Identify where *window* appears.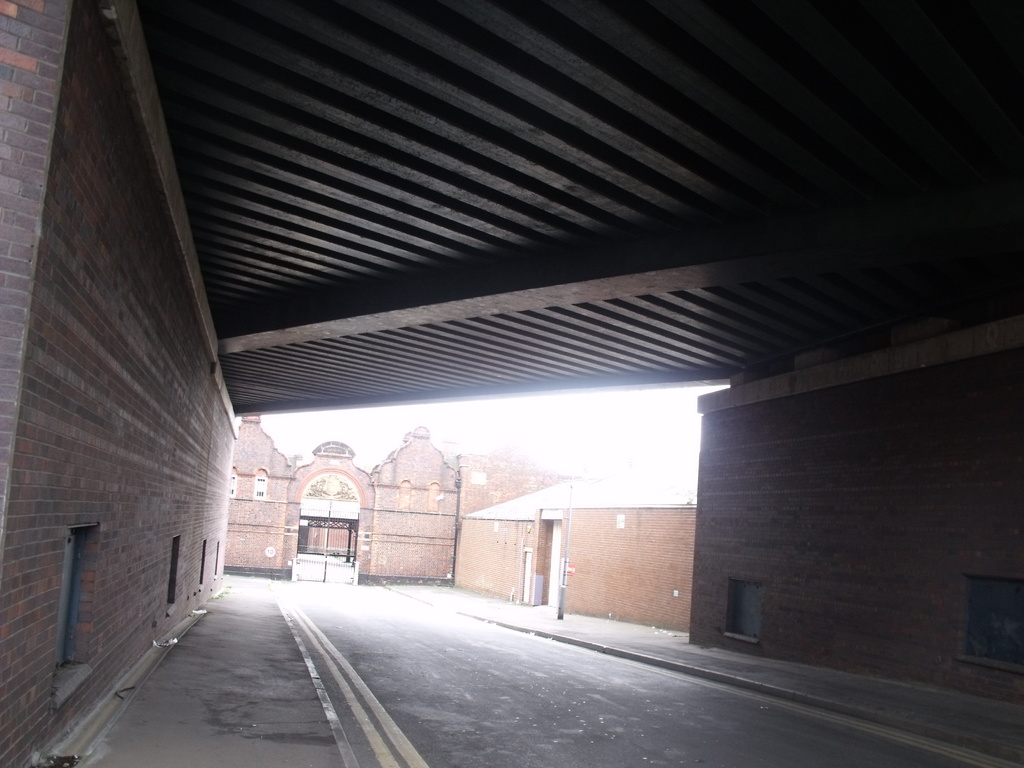
Appears at <region>971, 580, 1023, 664</region>.
